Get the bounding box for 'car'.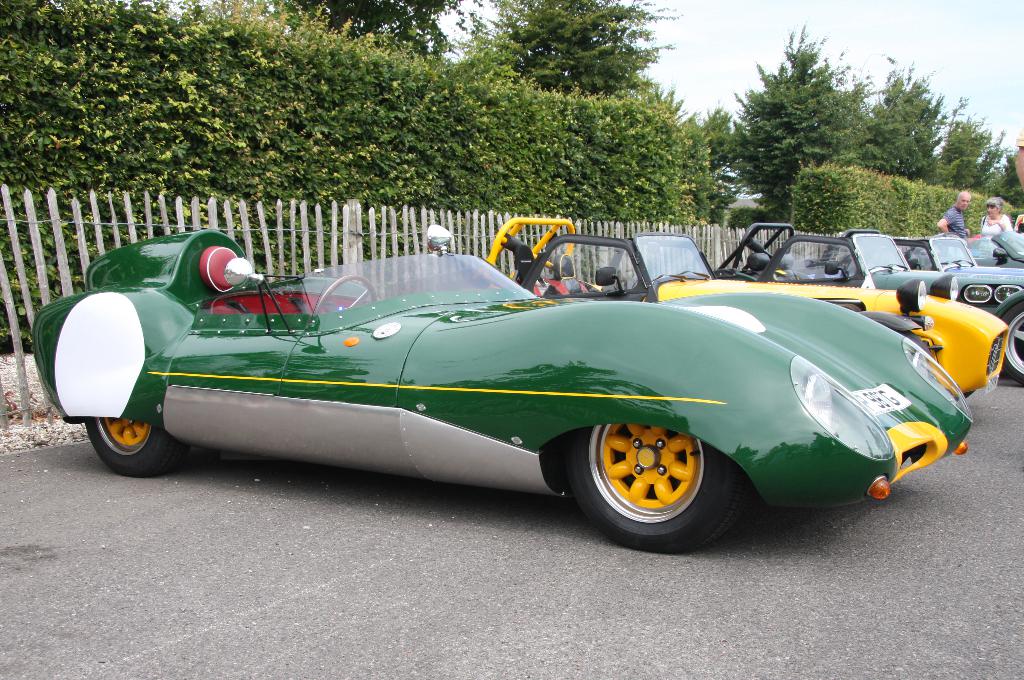
x1=714 y1=229 x2=1023 y2=311.
